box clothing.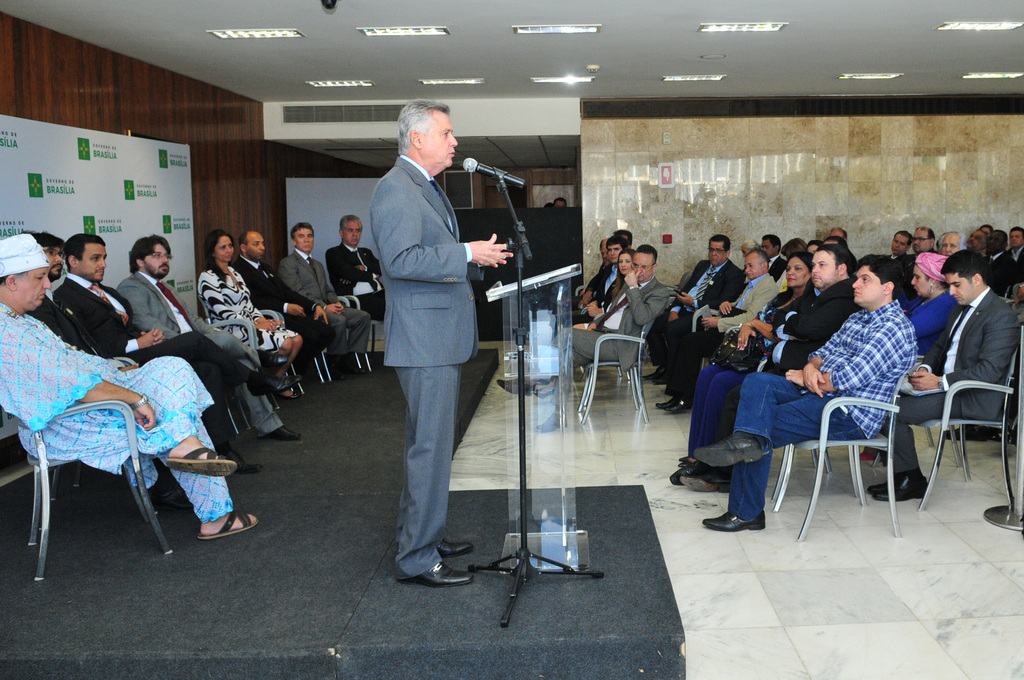
left=333, top=238, right=386, bottom=328.
